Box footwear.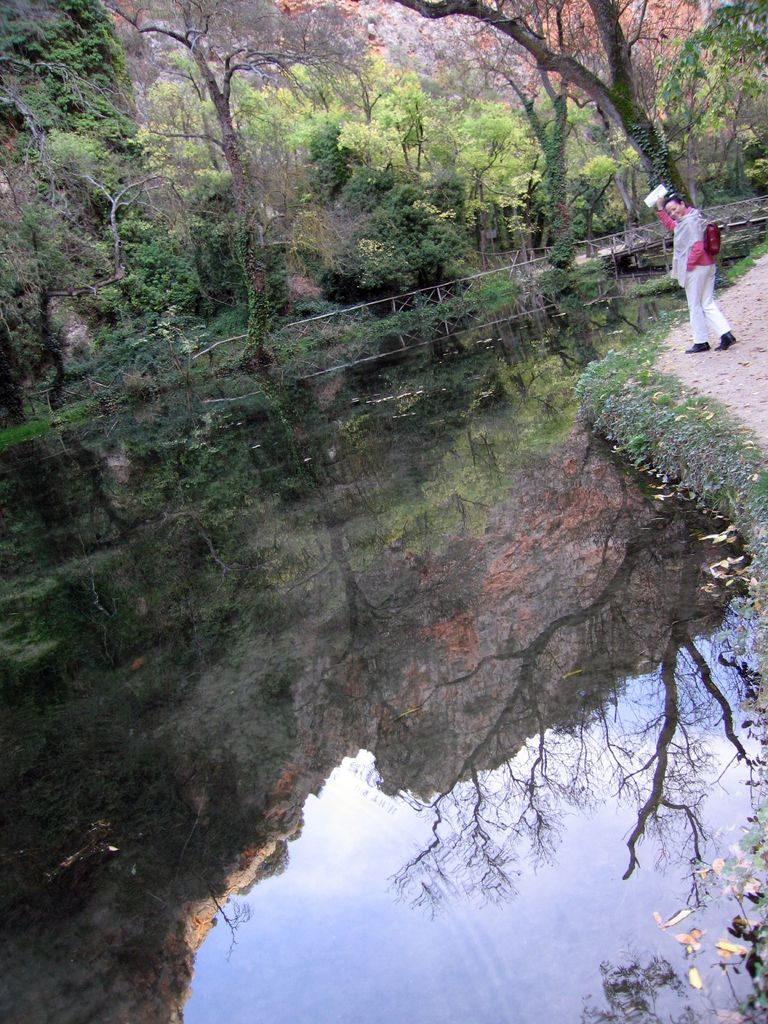
(715,325,741,351).
